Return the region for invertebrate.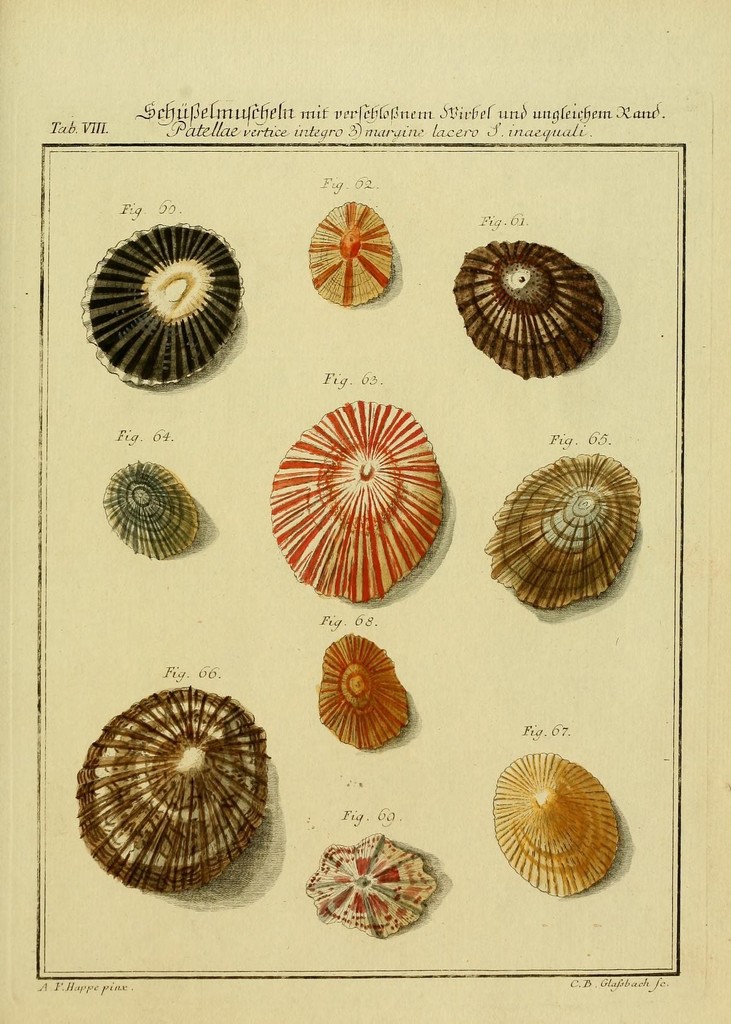
x1=305 y1=836 x2=438 y2=939.
